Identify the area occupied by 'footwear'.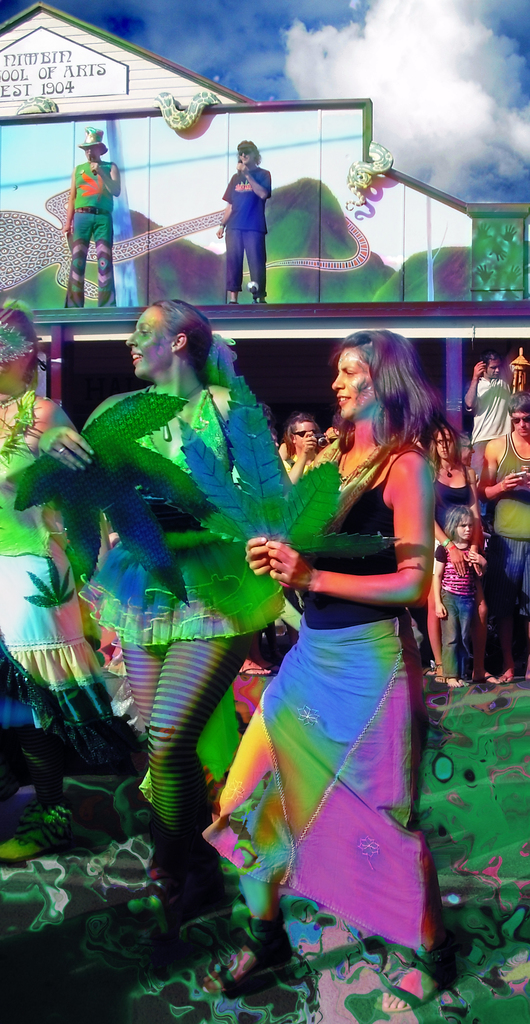
Area: [x1=207, y1=925, x2=296, y2=1002].
